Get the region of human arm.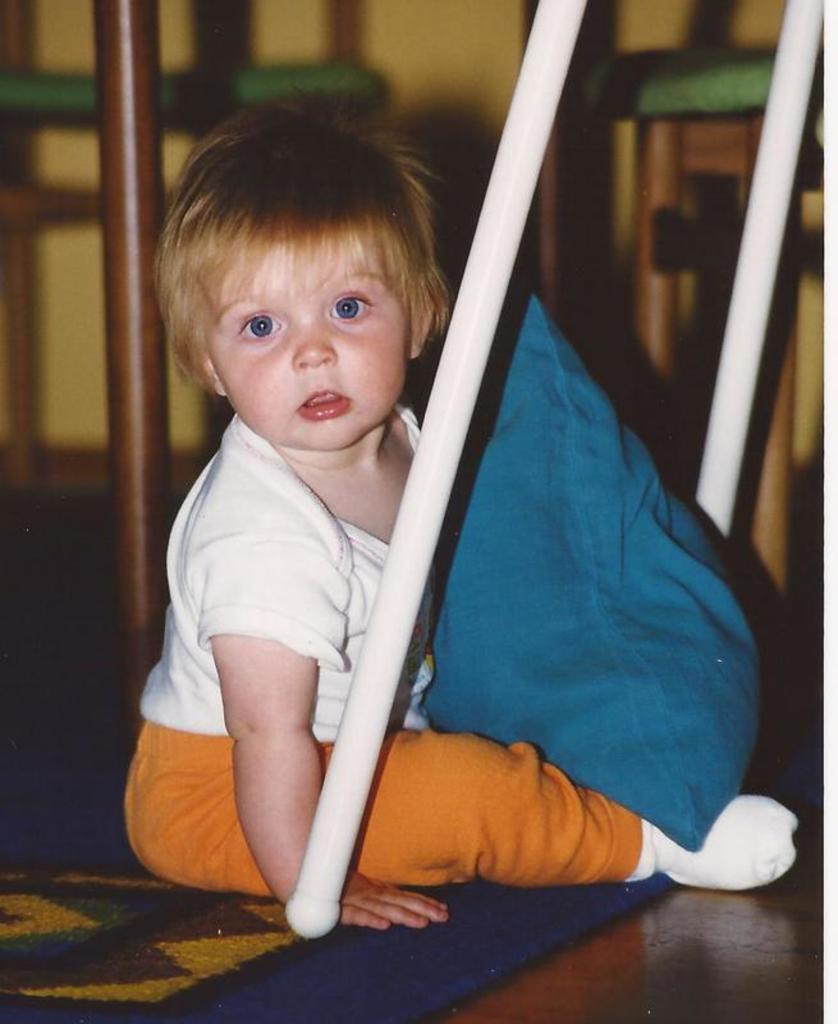
region(214, 553, 448, 929).
